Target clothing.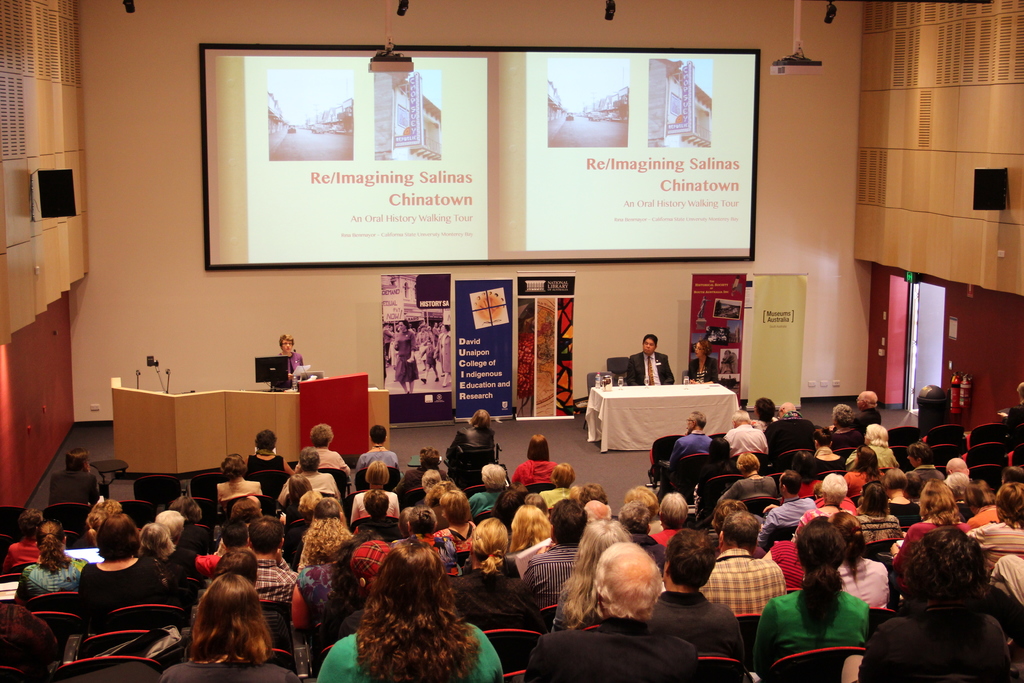
Target region: x1=724, y1=423, x2=767, y2=456.
